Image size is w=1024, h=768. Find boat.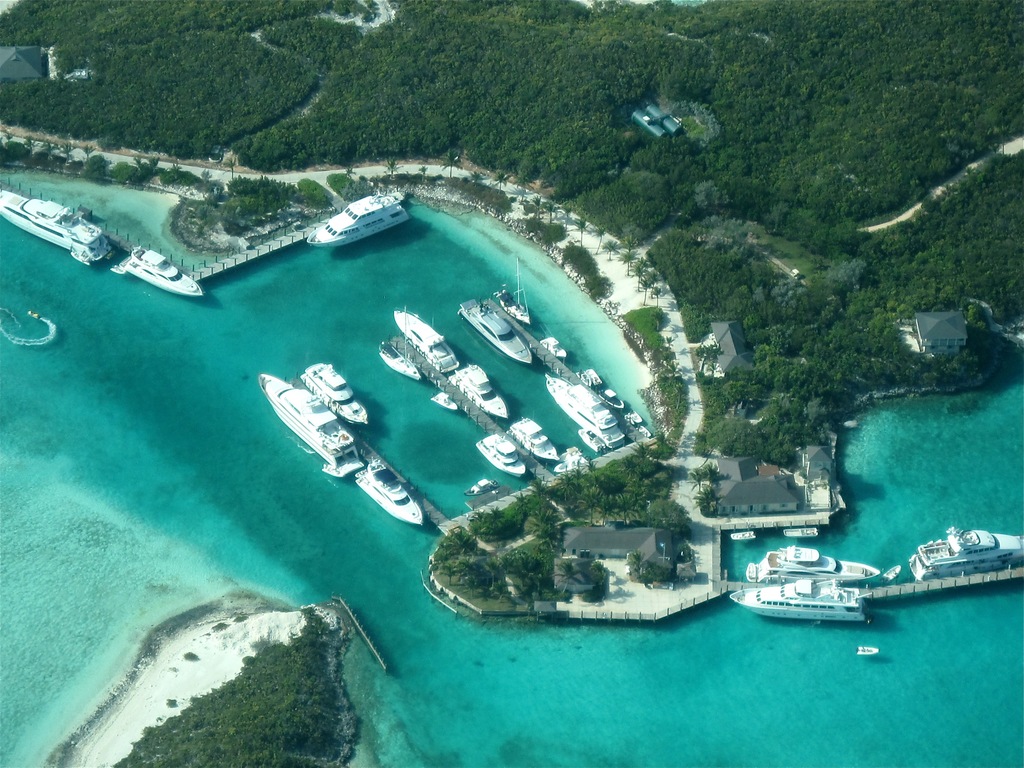
bbox(452, 299, 531, 362).
